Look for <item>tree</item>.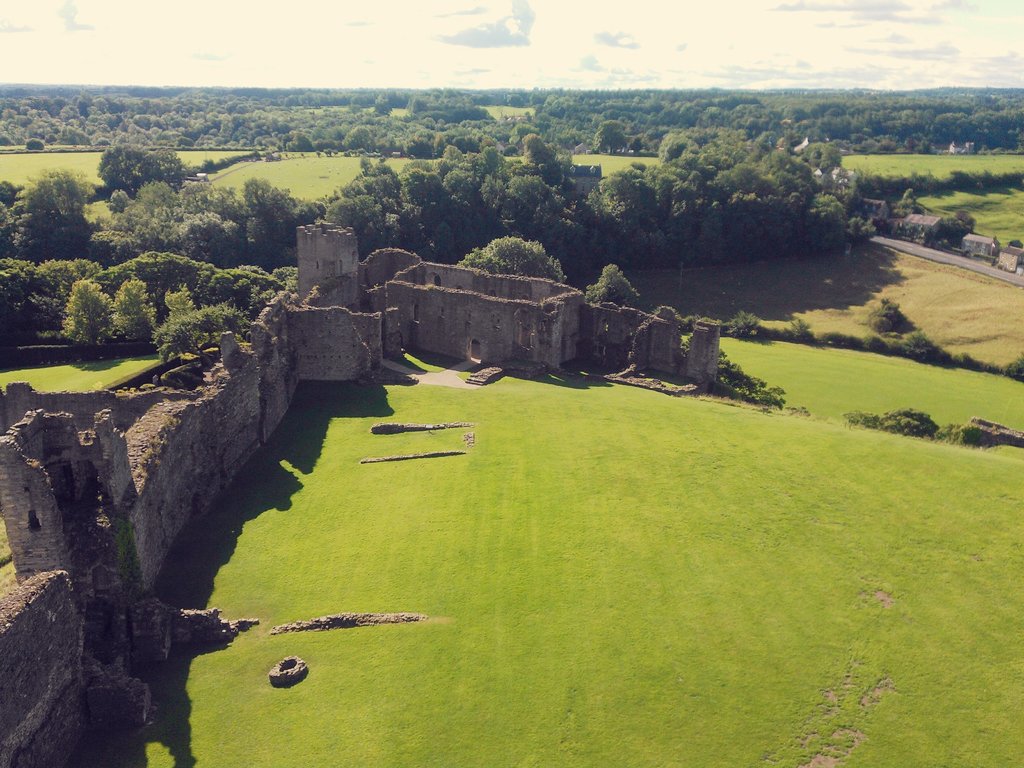
Found: bbox=[757, 196, 787, 245].
